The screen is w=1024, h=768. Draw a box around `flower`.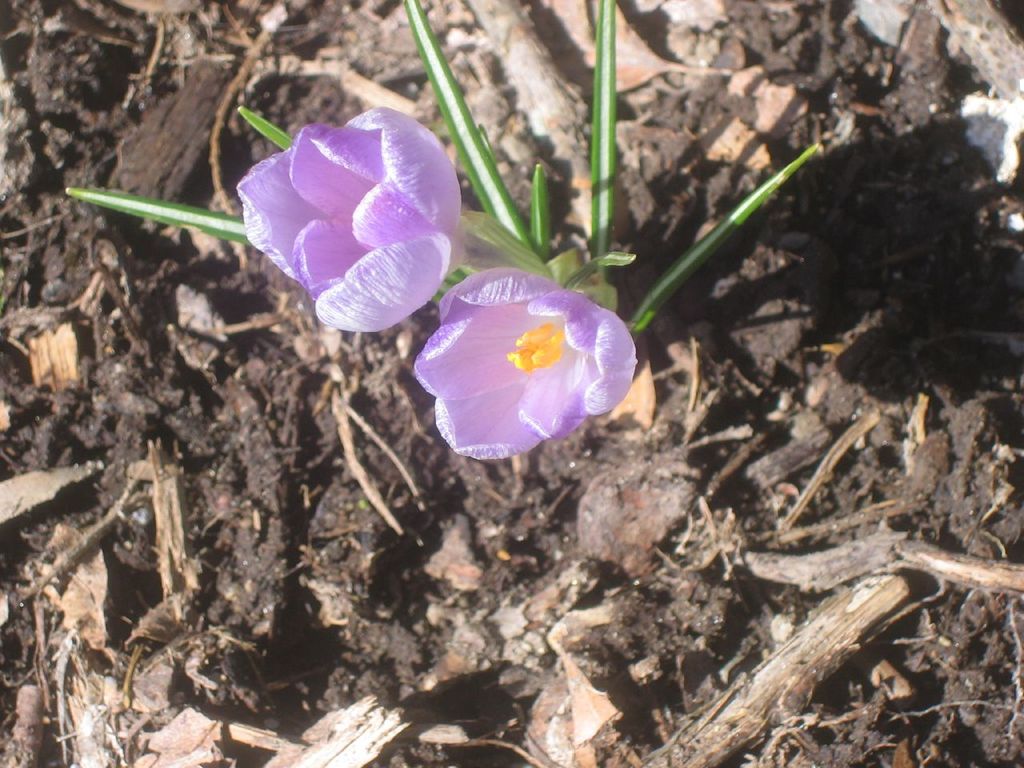
[left=236, top=104, right=484, bottom=336].
